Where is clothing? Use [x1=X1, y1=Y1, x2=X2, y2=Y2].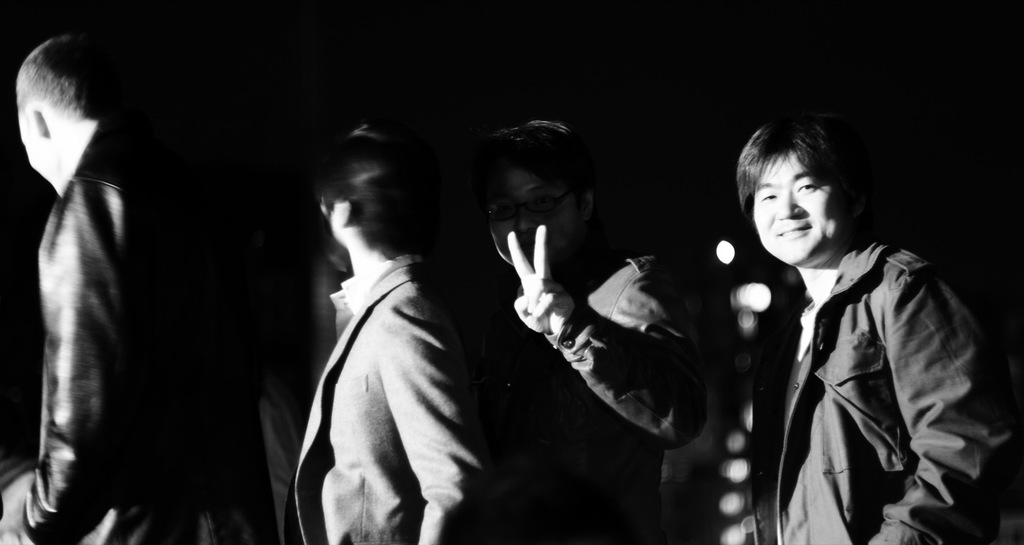
[x1=733, y1=245, x2=1023, y2=544].
